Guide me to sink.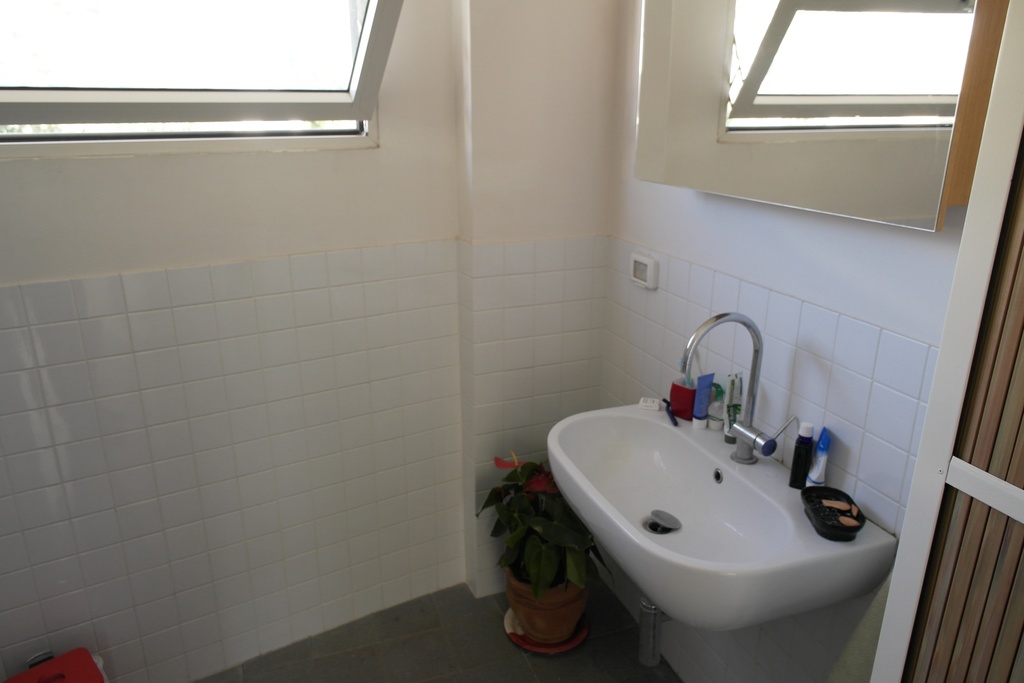
Guidance: {"x1": 548, "y1": 295, "x2": 886, "y2": 675}.
